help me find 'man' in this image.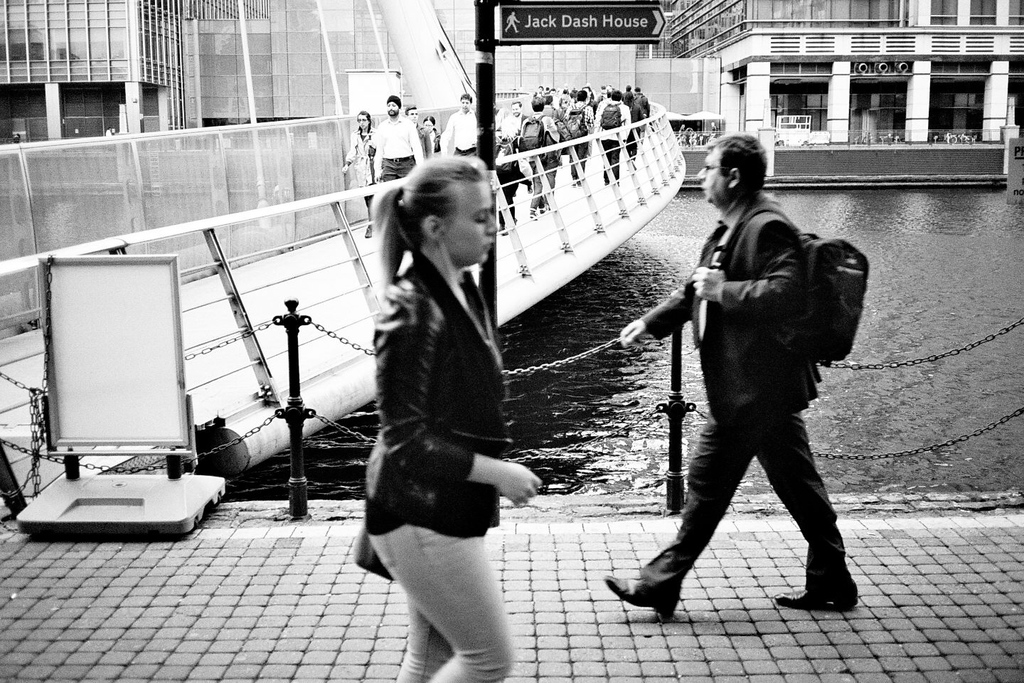
Found it: [x1=406, y1=106, x2=418, y2=123].
